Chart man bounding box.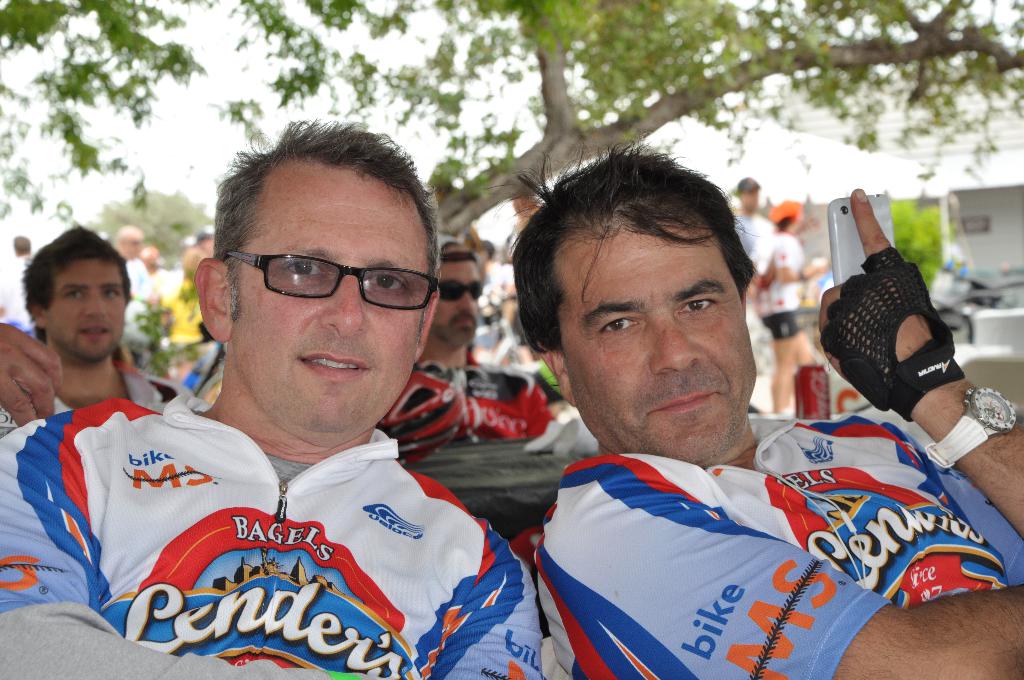
Charted: bbox(0, 223, 197, 442).
